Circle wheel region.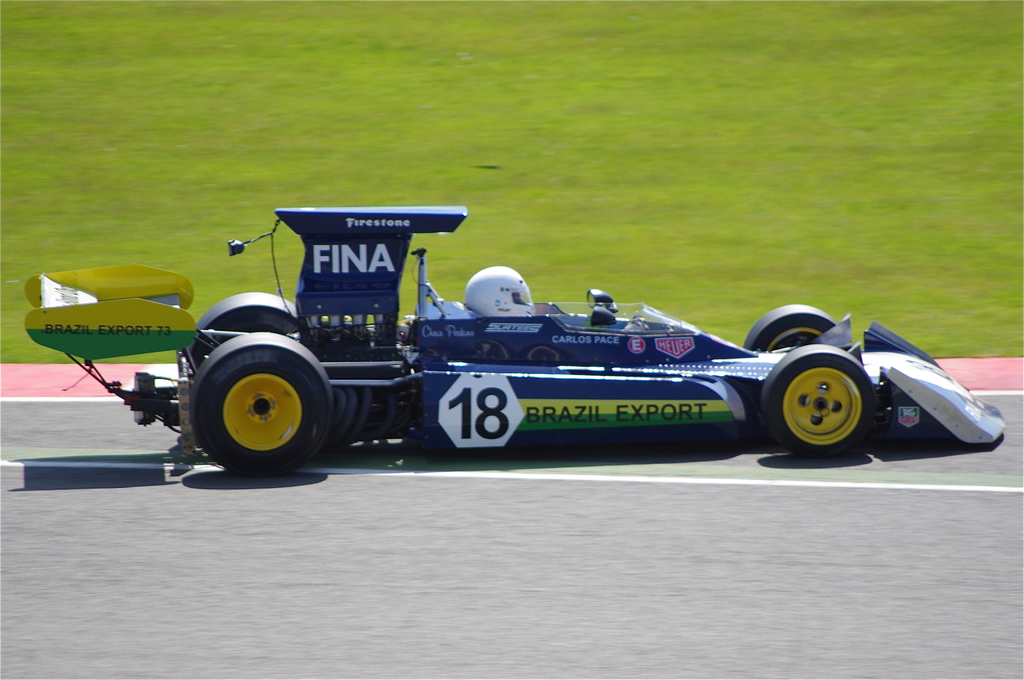
Region: 746 305 837 355.
